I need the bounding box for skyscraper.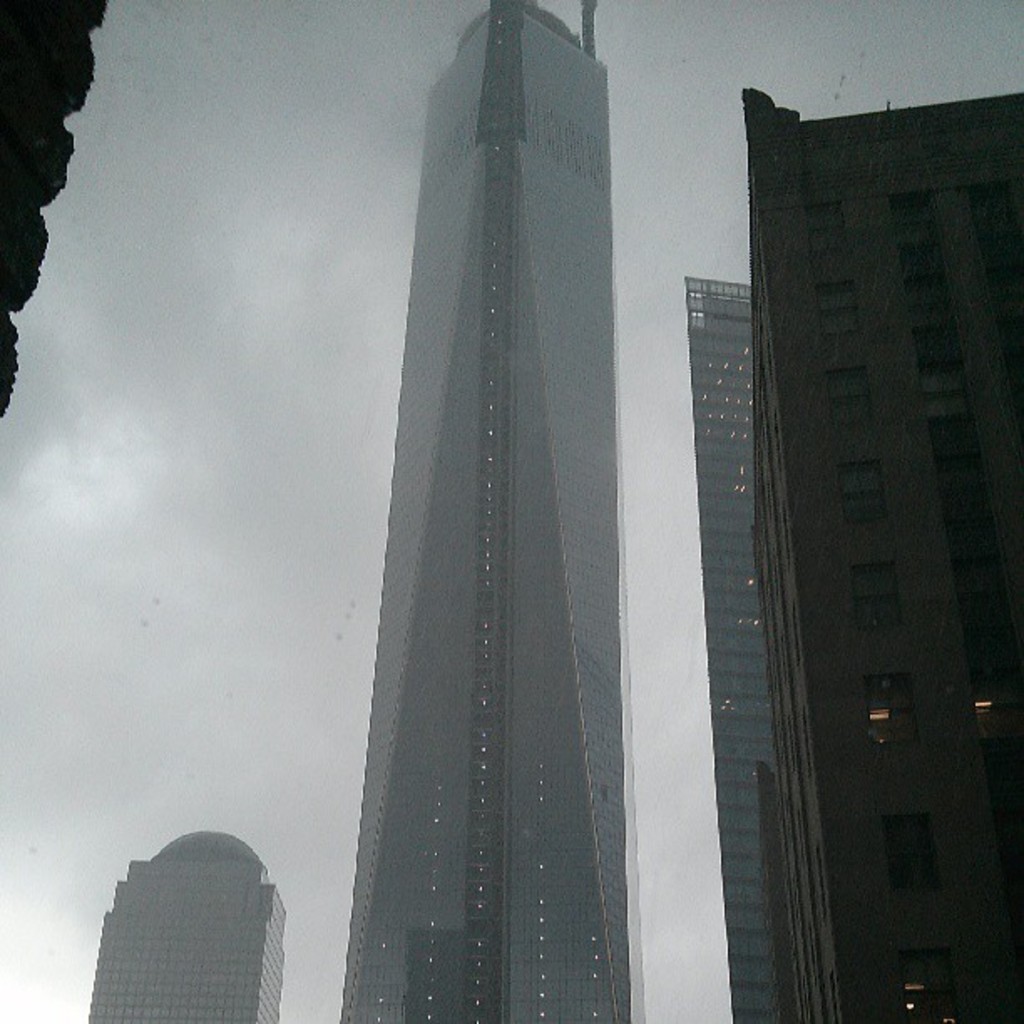
Here it is: bbox=[79, 823, 288, 1022].
